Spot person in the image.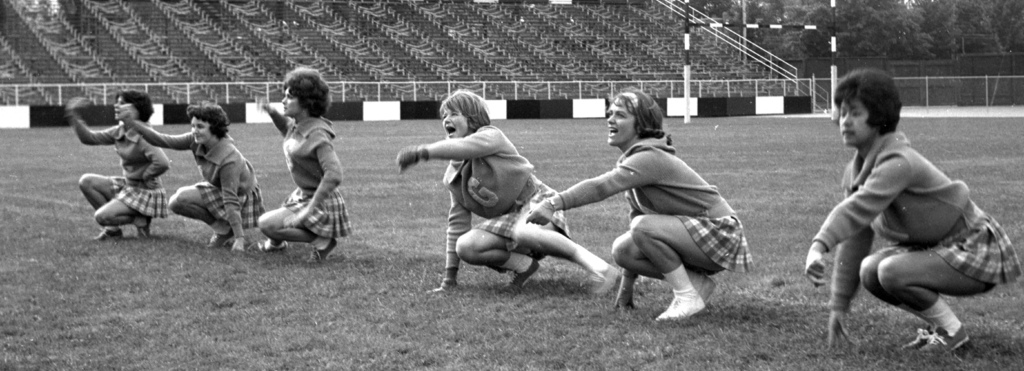
person found at left=266, top=75, right=347, bottom=264.
